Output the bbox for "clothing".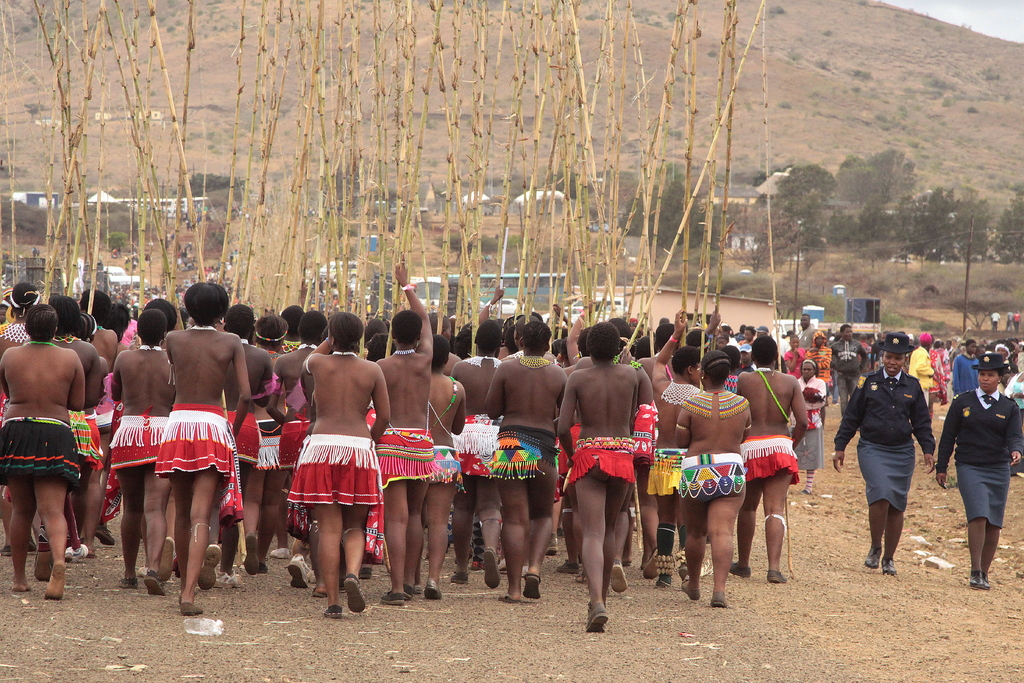
bbox=(570, 431, 636, 490).
